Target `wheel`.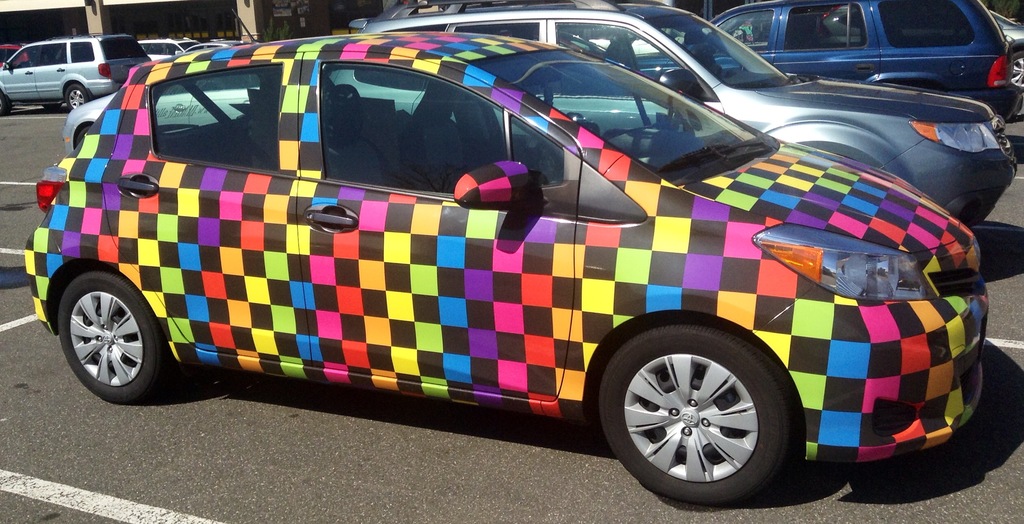
Target region: select_region(65, 85, 89, 111).
